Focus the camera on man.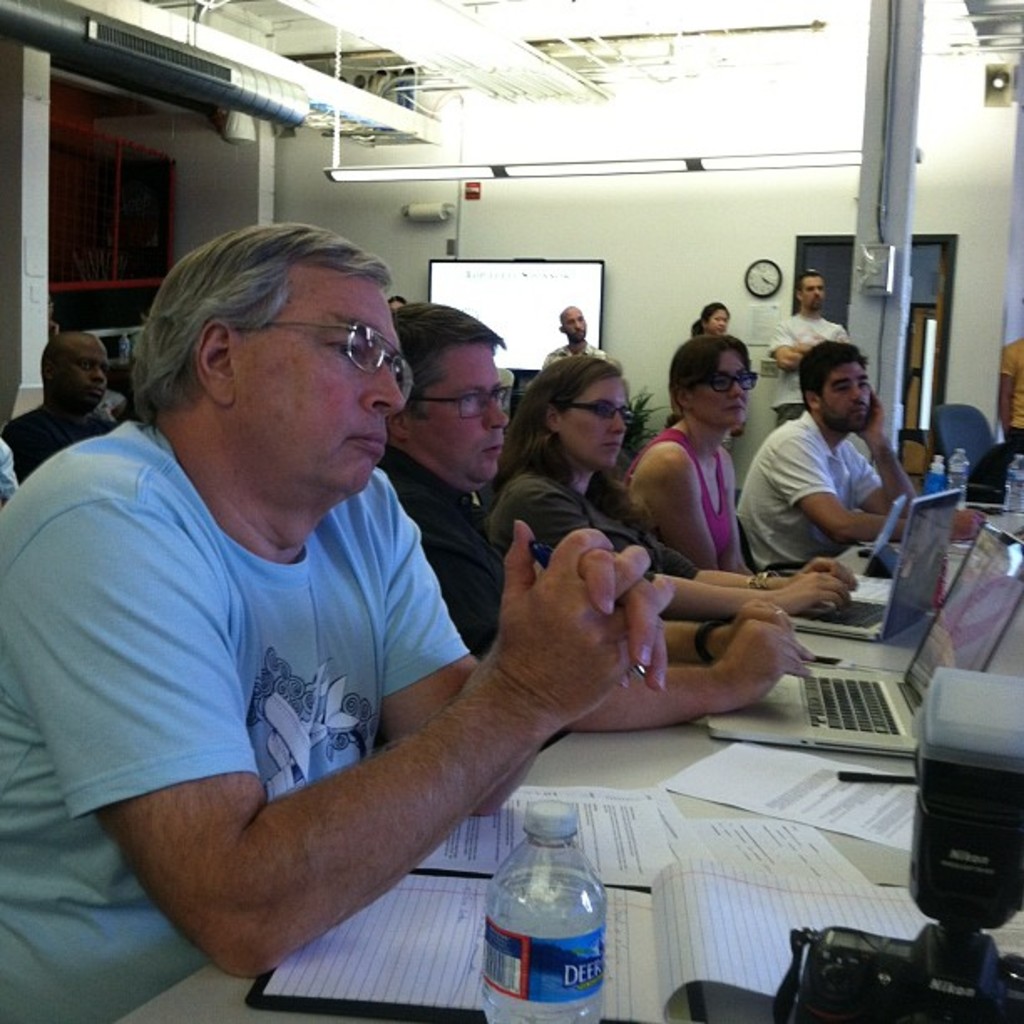
Focus region: (left=375, top=296, right=813, bottom=736).
